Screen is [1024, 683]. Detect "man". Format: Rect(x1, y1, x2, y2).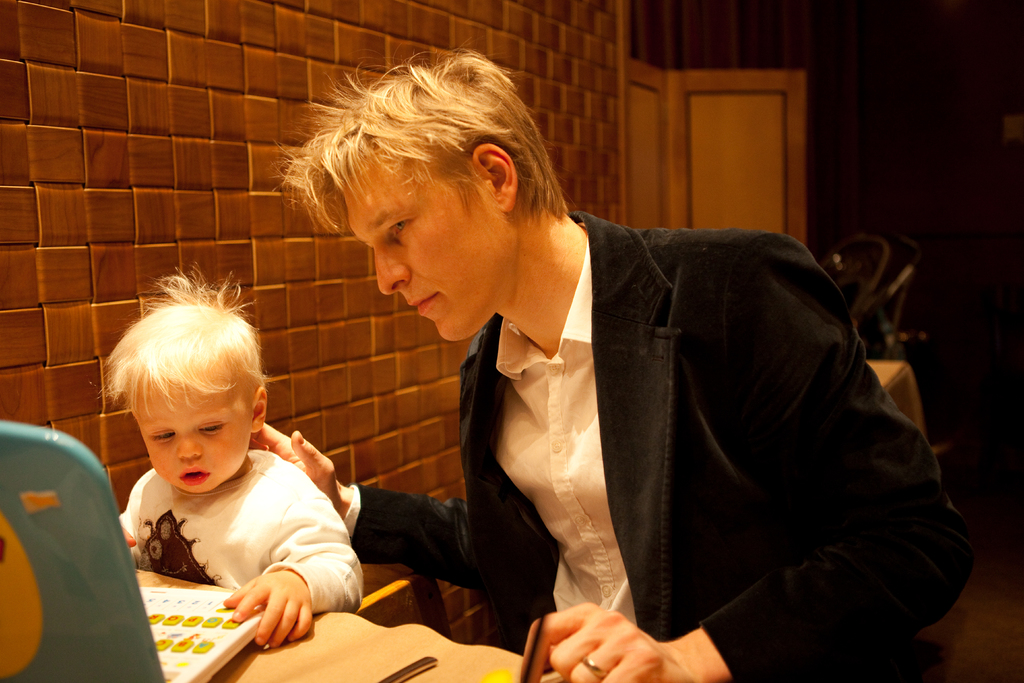
Rect(257, 75, 934, 659).
